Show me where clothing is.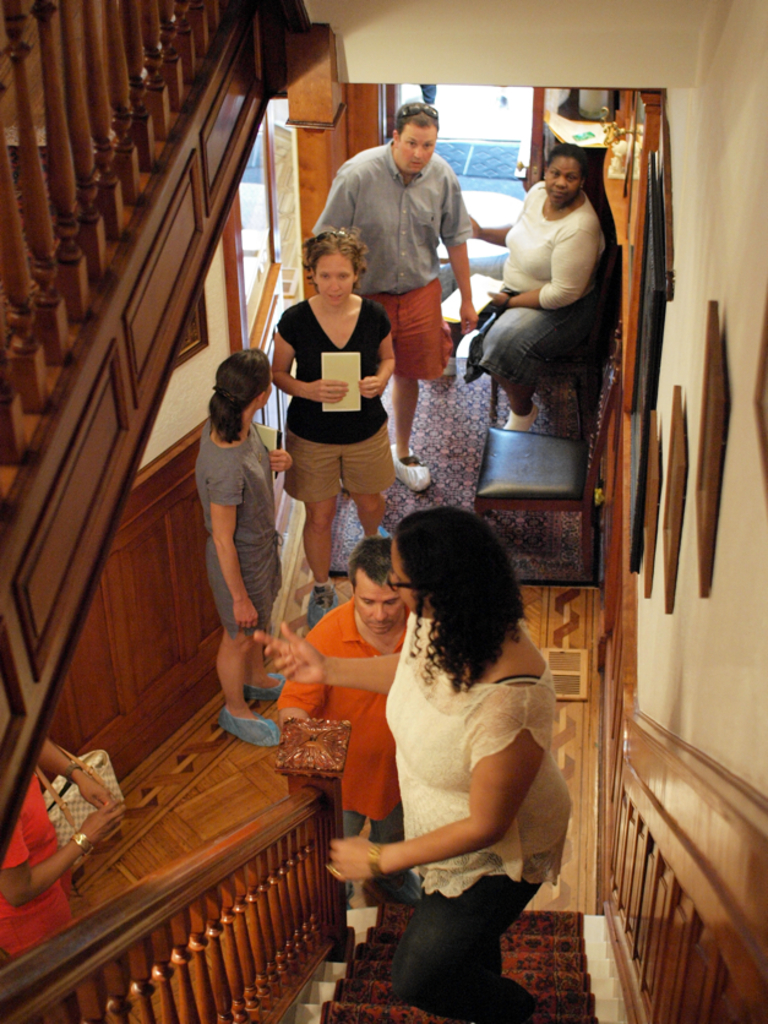
clothing is at [315,142,461,388].
